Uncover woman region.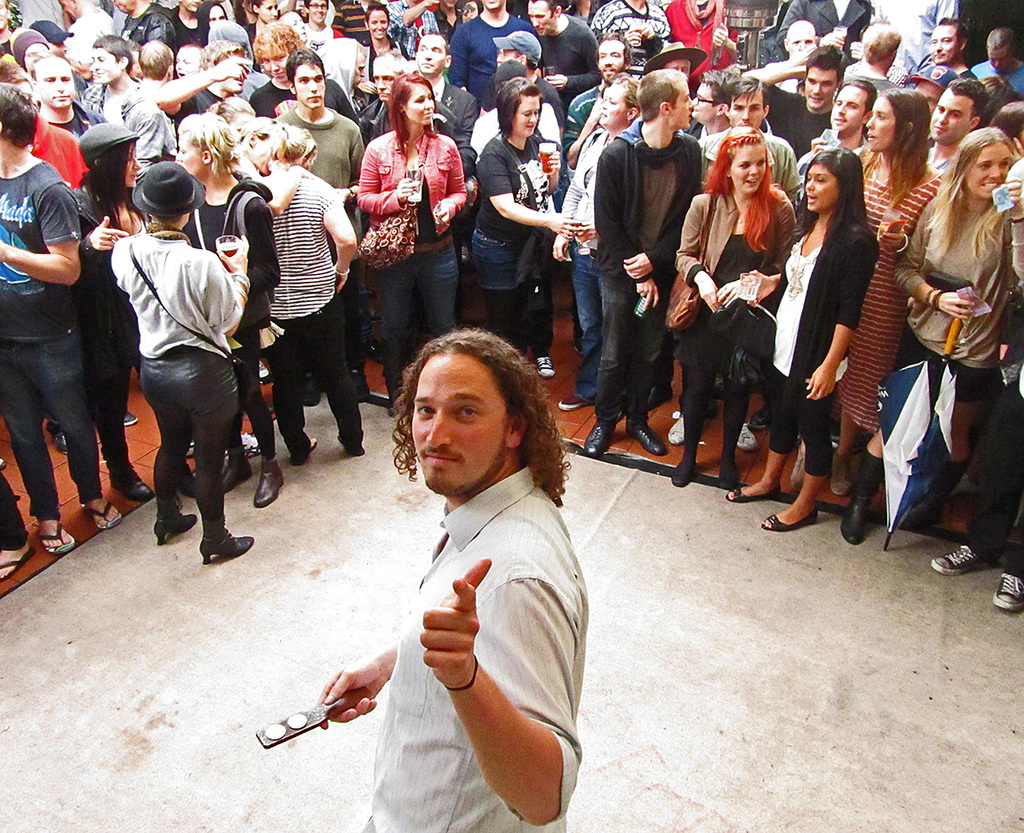
Uncovered: detection(552, 76, 644, 413).
